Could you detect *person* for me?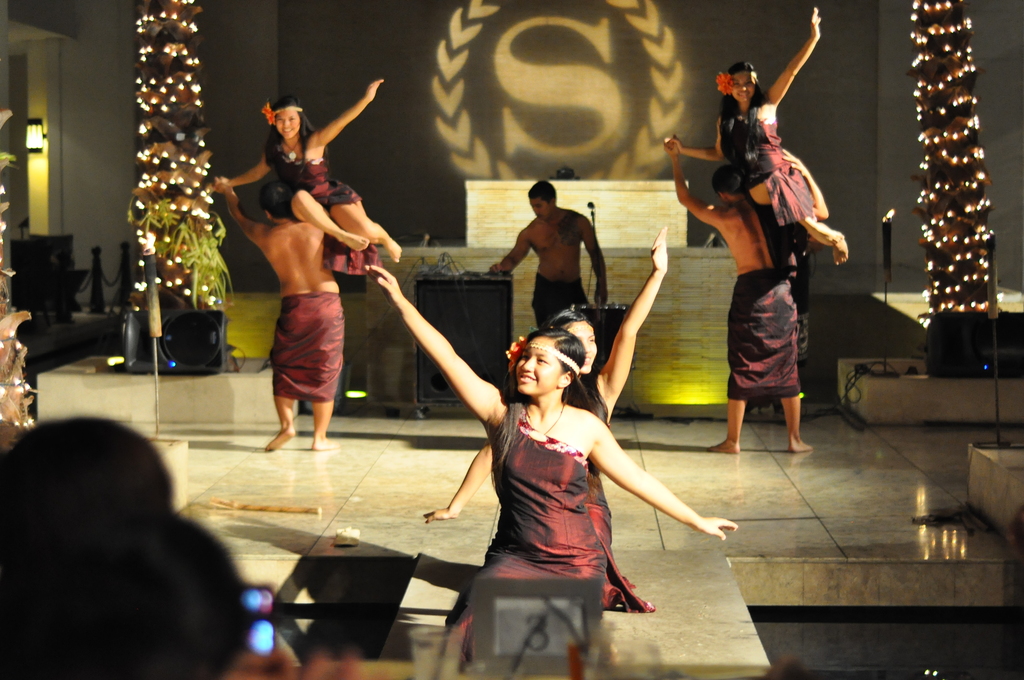
Detection result: locate(488, 175, 607, 337).
